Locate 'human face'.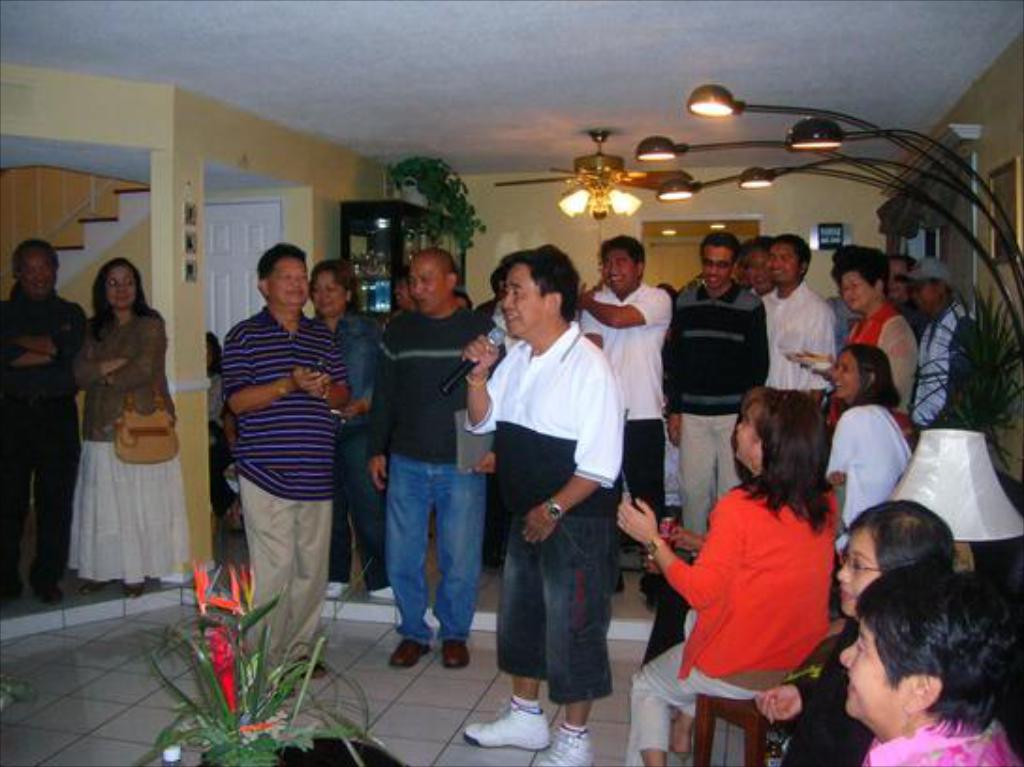
Bounding box: (836, 528, 877, 617).
